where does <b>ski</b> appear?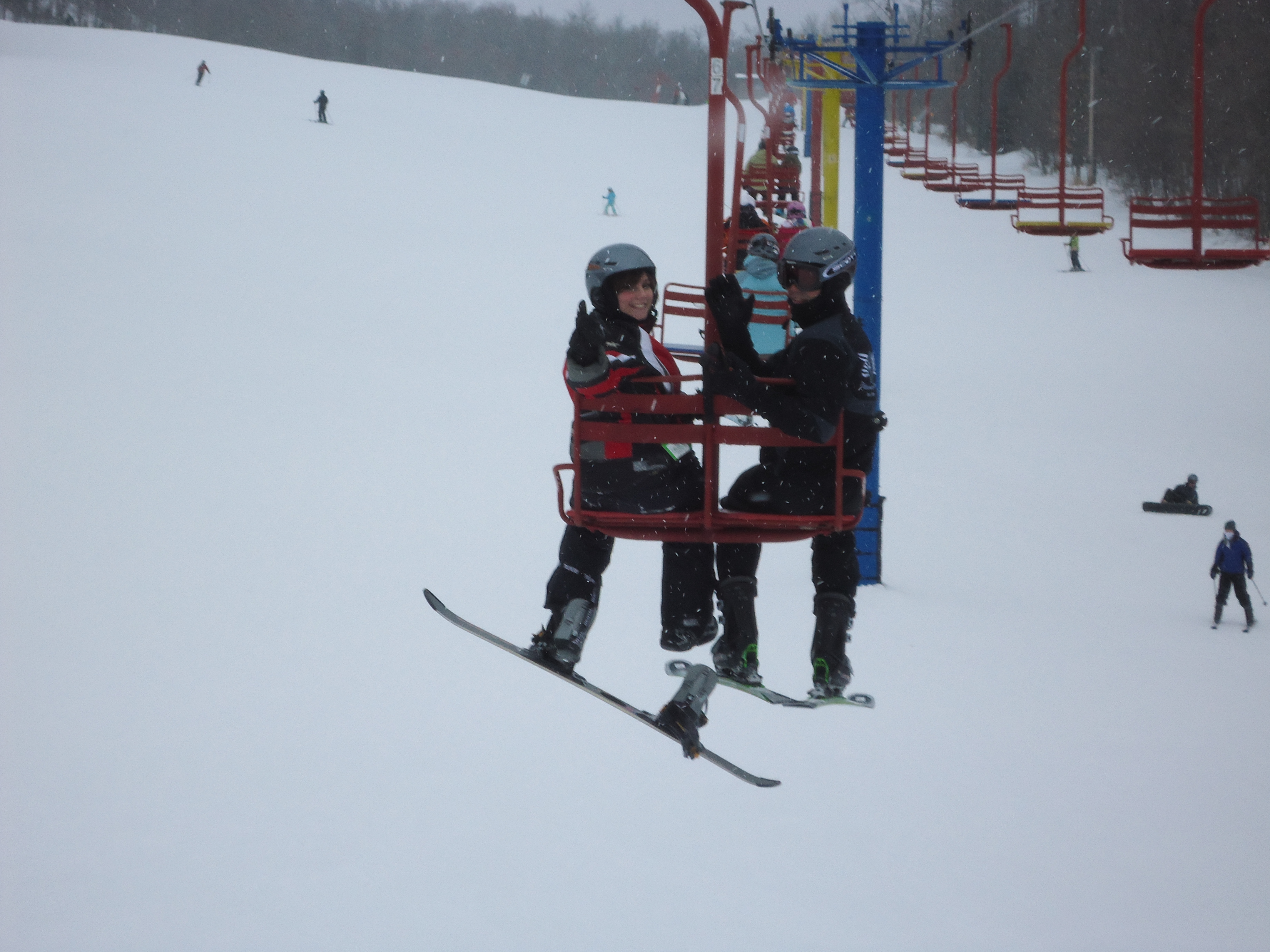
Appears at {"x1": 124, "y1": 181, "x2": 241, "y2": 229}.
